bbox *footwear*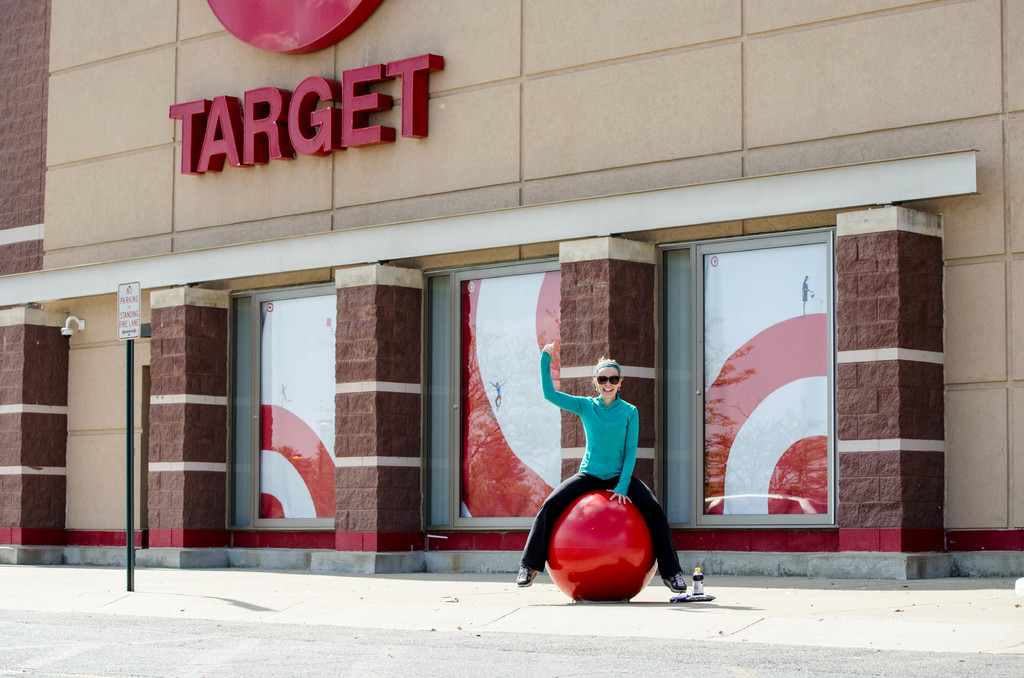
[661, 568, 687, 592]
